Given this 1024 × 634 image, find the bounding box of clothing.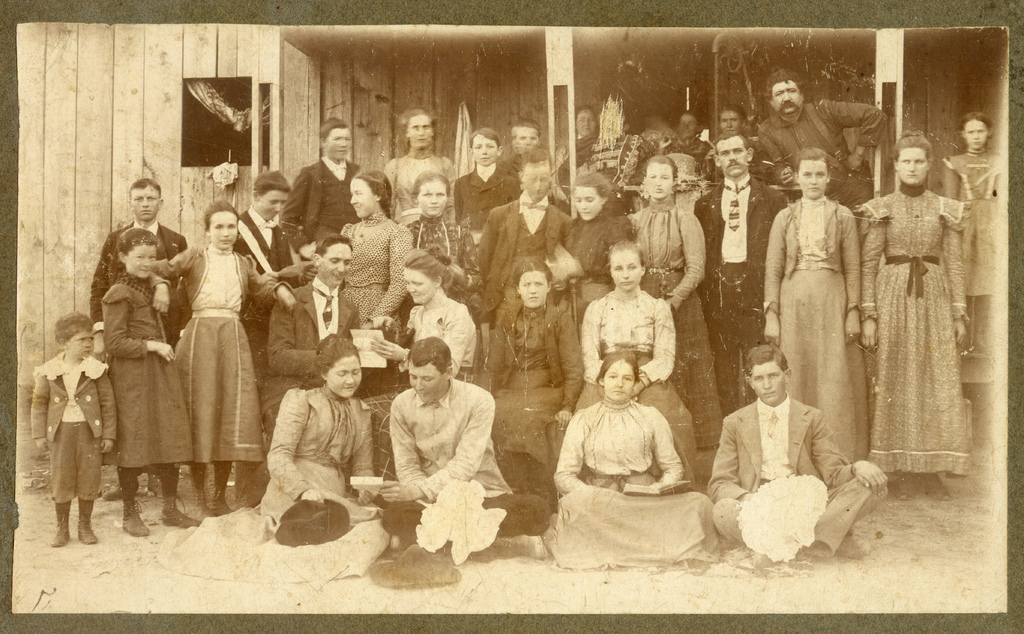
BBox(408, 214, 481, 313).
